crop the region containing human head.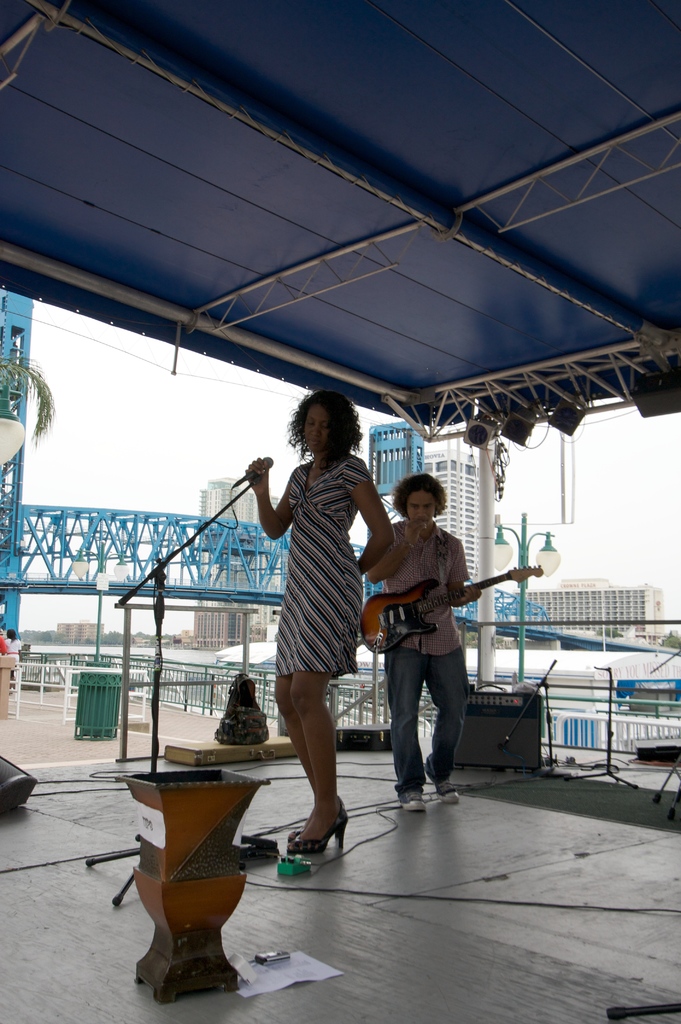
Crop region: {"left": 399, "top": 480, "right": 438, "bottom": 529}.
